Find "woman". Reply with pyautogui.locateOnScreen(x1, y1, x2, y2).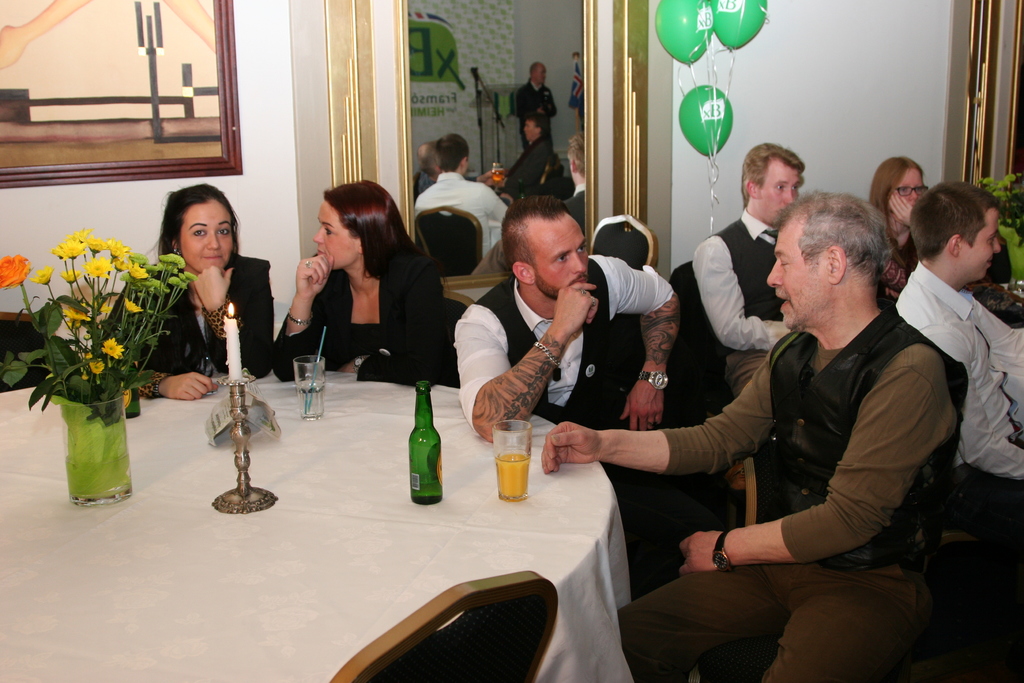
pyautogui.locateOnScreen(124, 183, 275, 404).
